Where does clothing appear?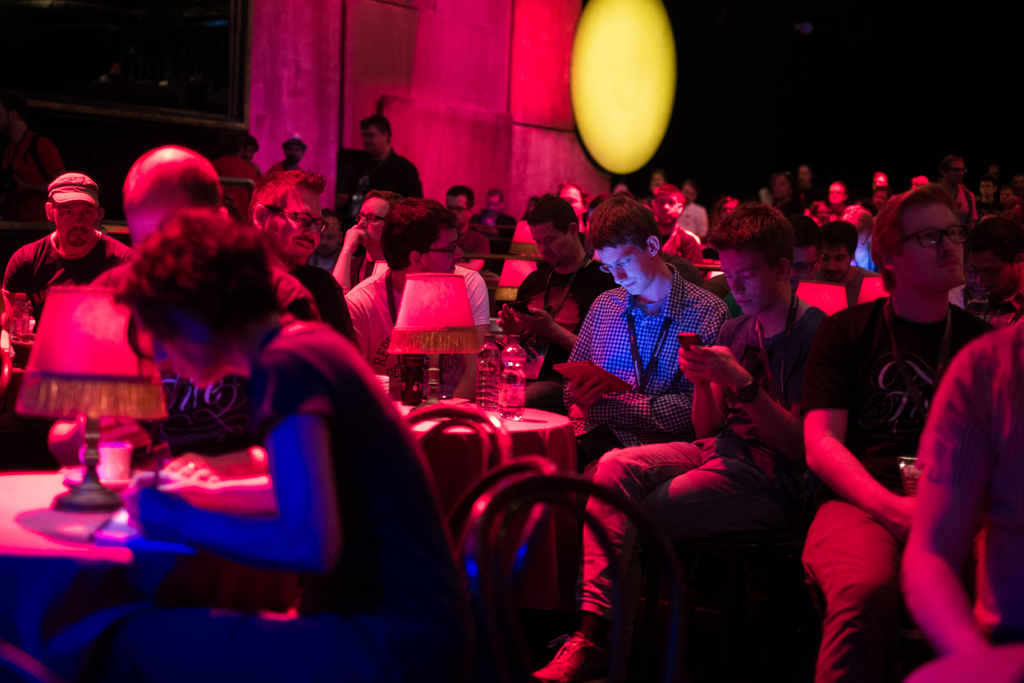
Appears at <box>90,243,333,323</box>.
